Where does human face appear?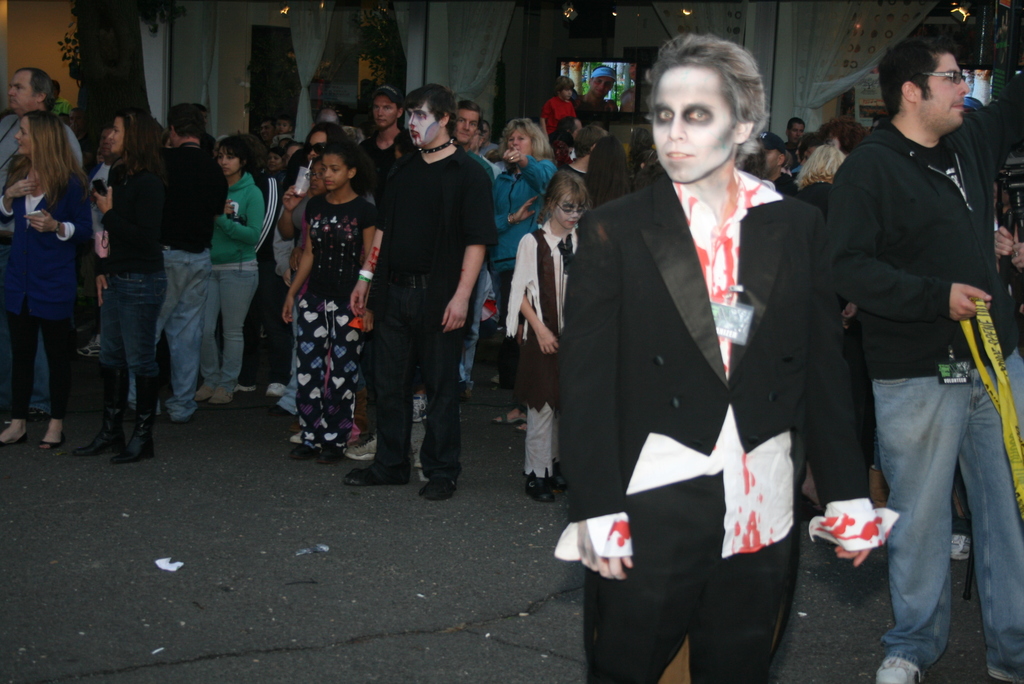
Appears at (787, 120, 804, 143).
